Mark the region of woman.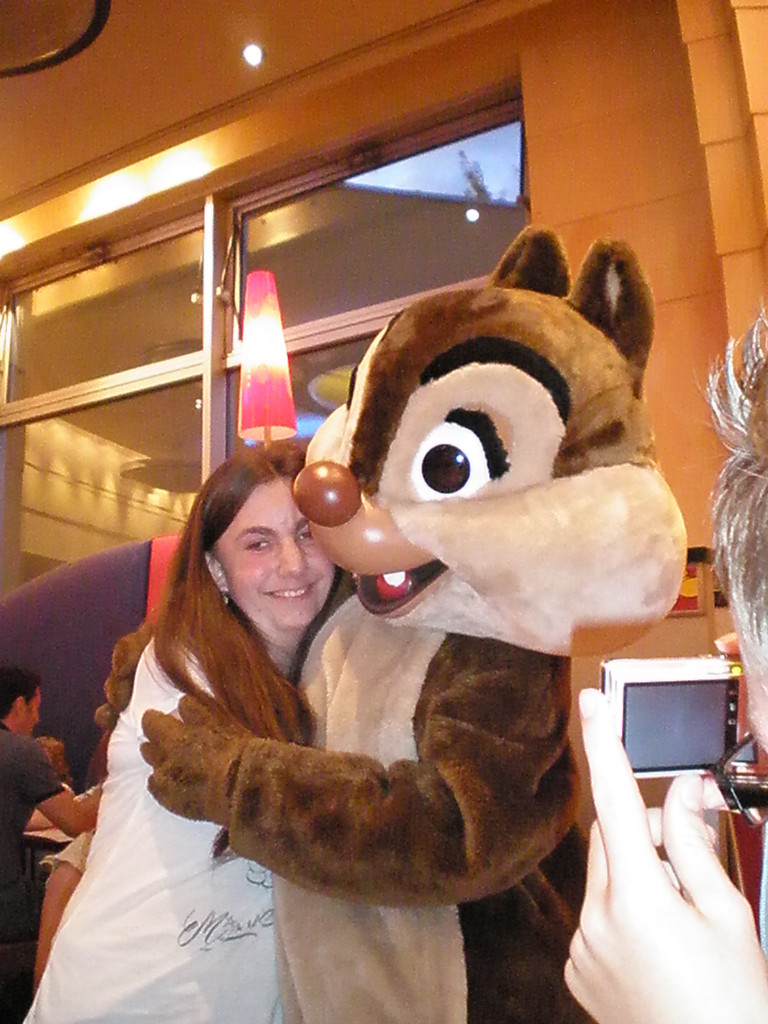
Region: <bbox>24, 444, 355, 1023</bbox>.
